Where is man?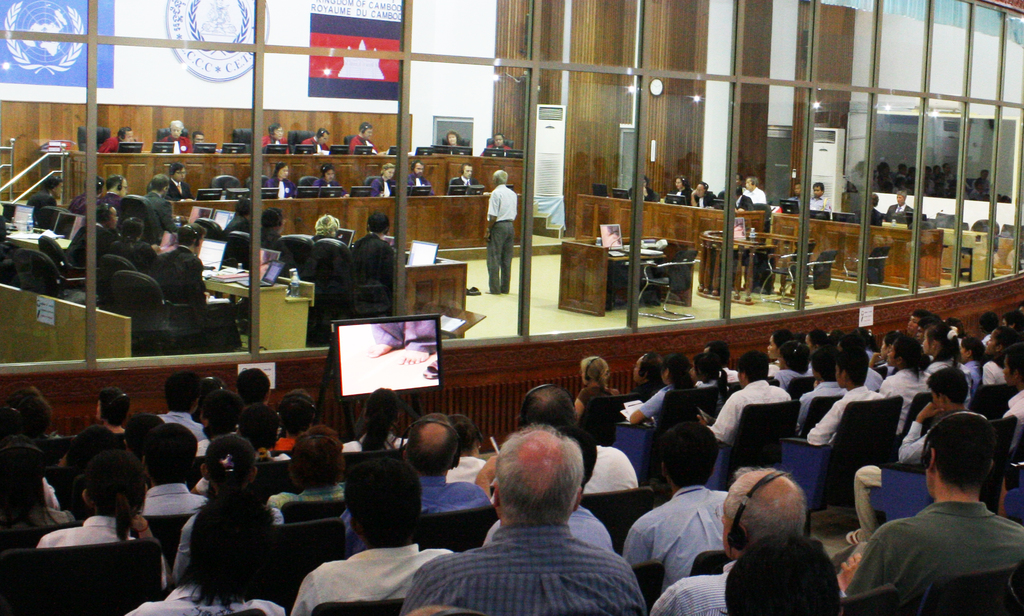
crop(398, 424, 646, 615).
